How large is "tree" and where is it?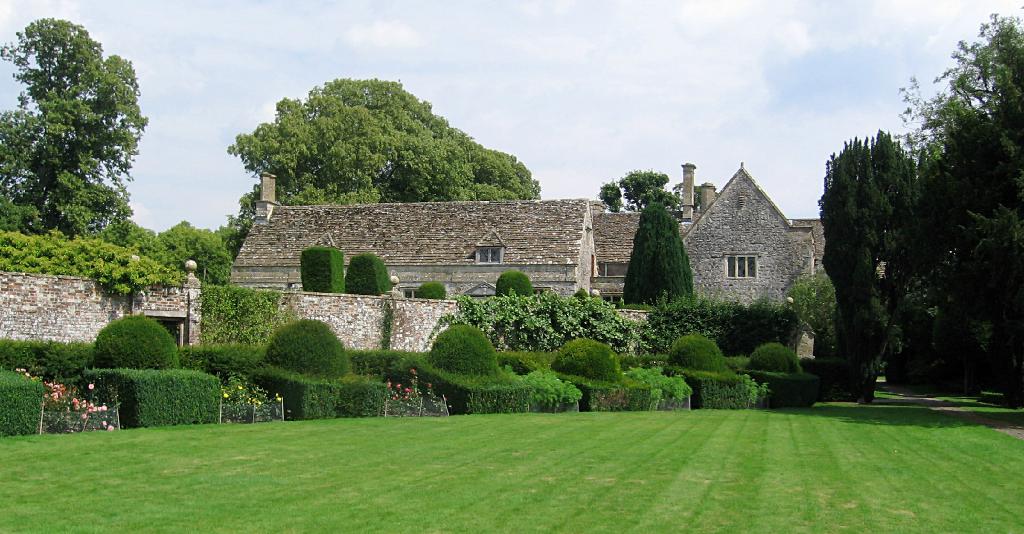
Bounding box: [622,206,693,306].
